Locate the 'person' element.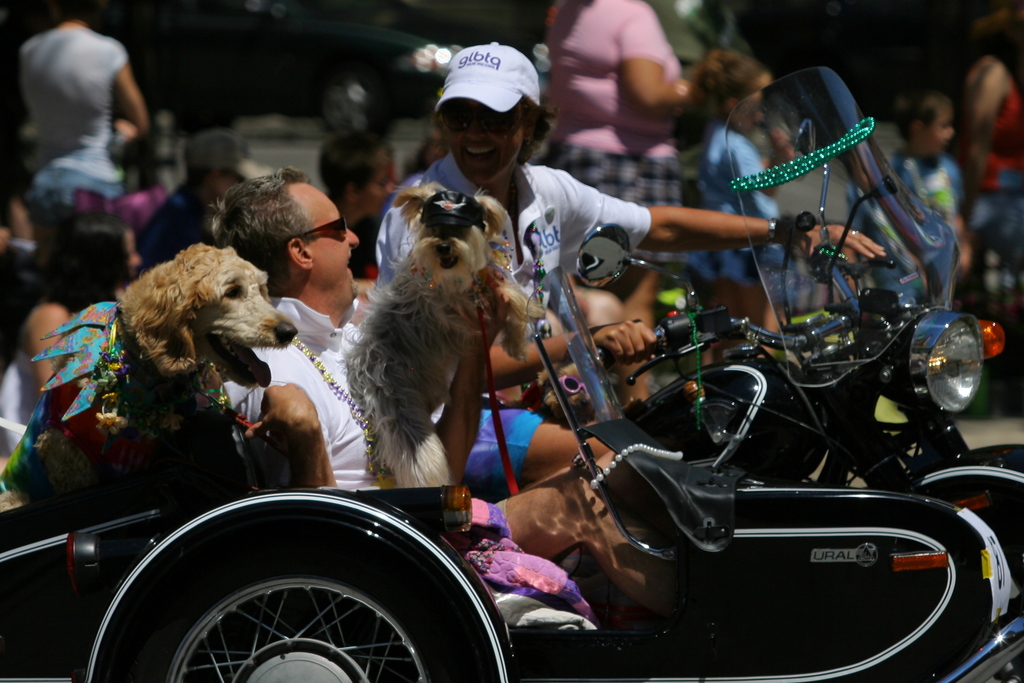
Element bbox: <region>956, 55, 1023, 229</region>.
